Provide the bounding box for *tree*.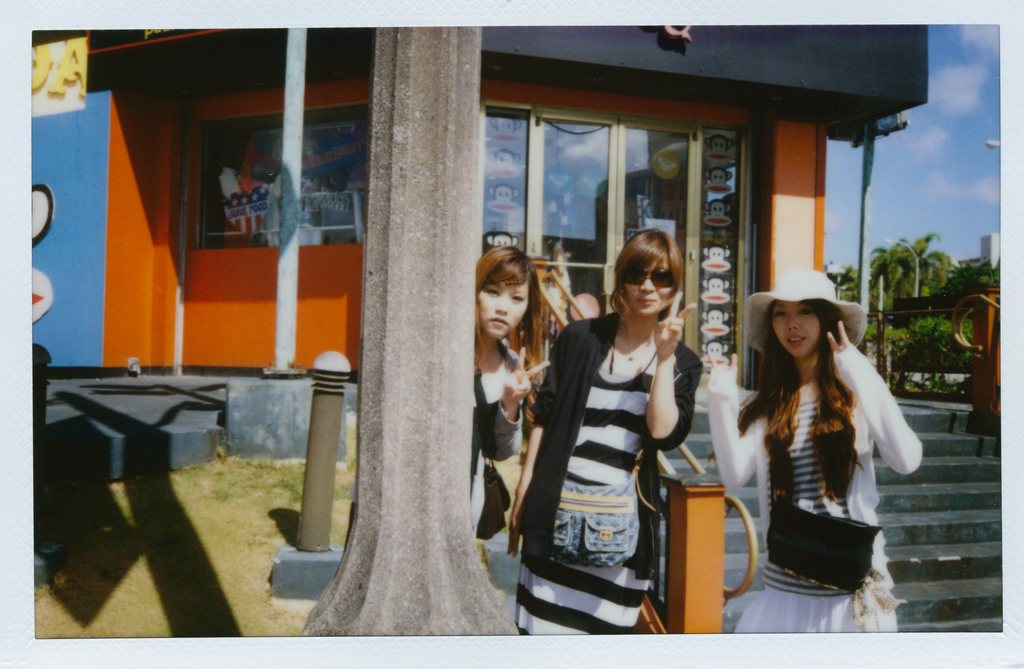
region(874, 284, 891, 319).
